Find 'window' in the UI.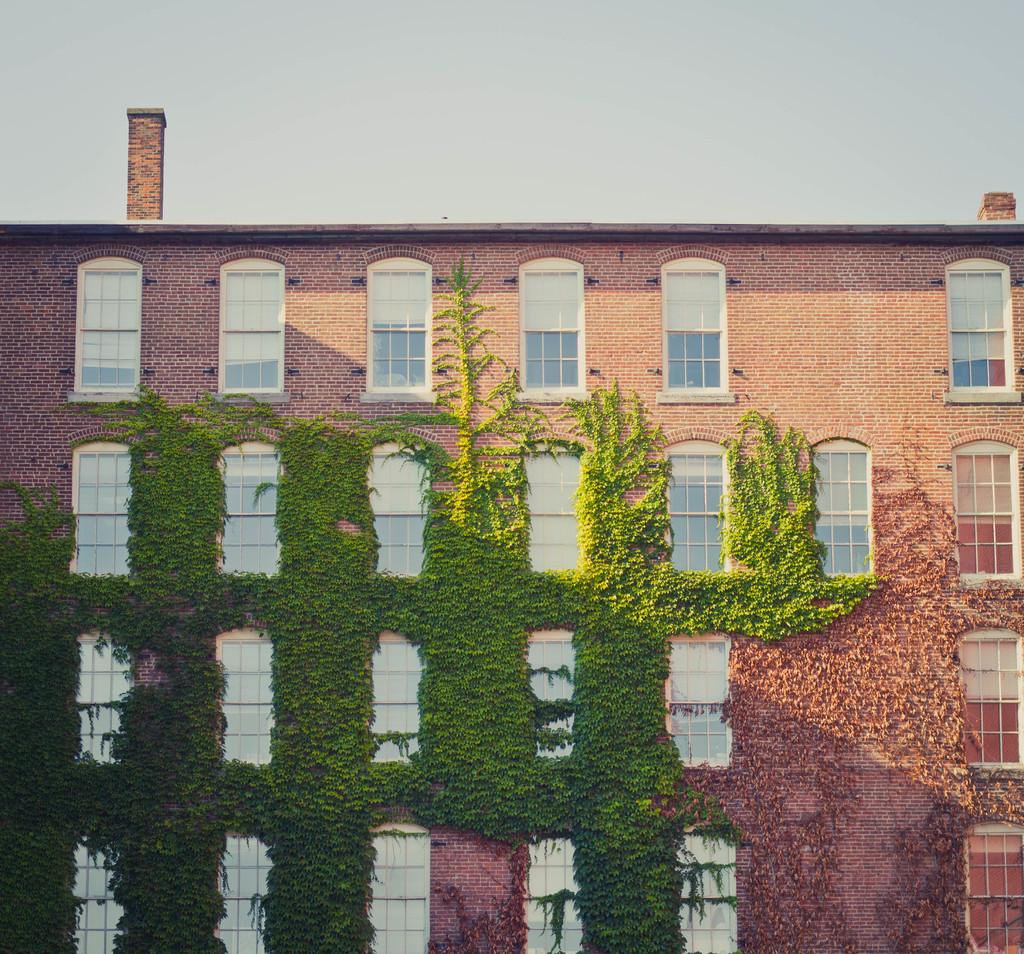
UI element at detection(372, 450, 428, 587).
